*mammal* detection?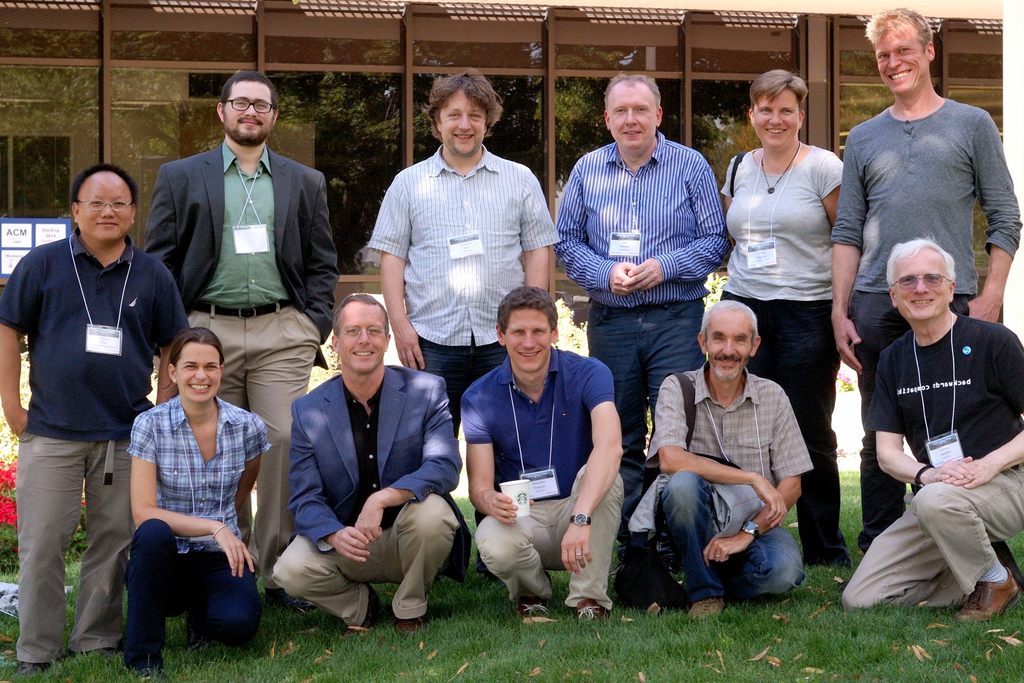
366 66 561 576
